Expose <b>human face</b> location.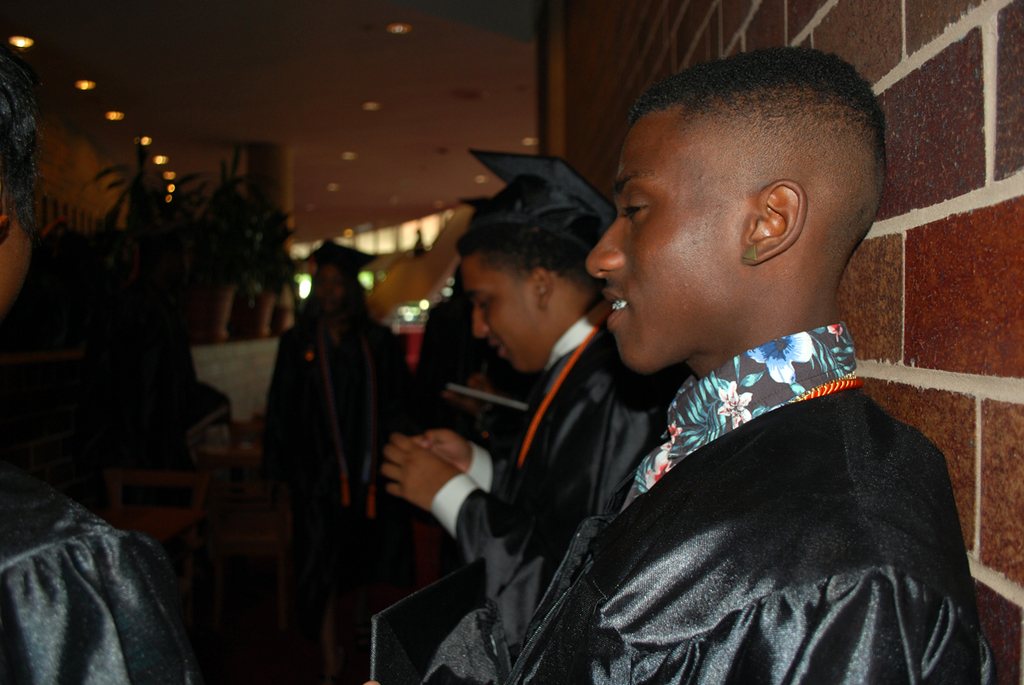
Exposed at left=585, top=100, right=743, bottom=370.
